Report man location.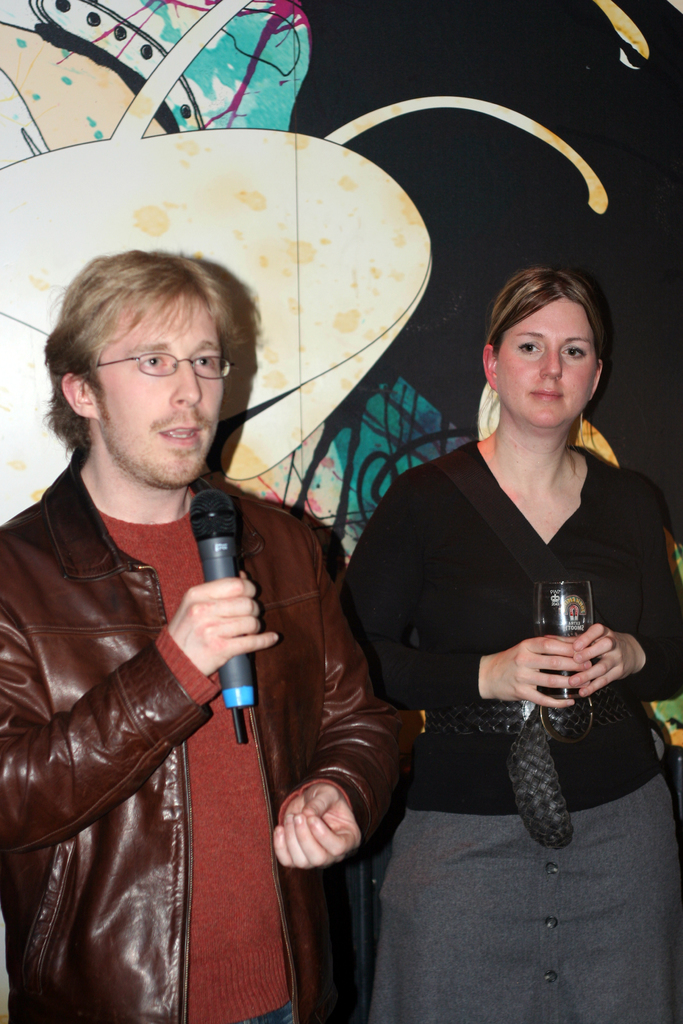
Report: [24, 155, 398, 1023].
